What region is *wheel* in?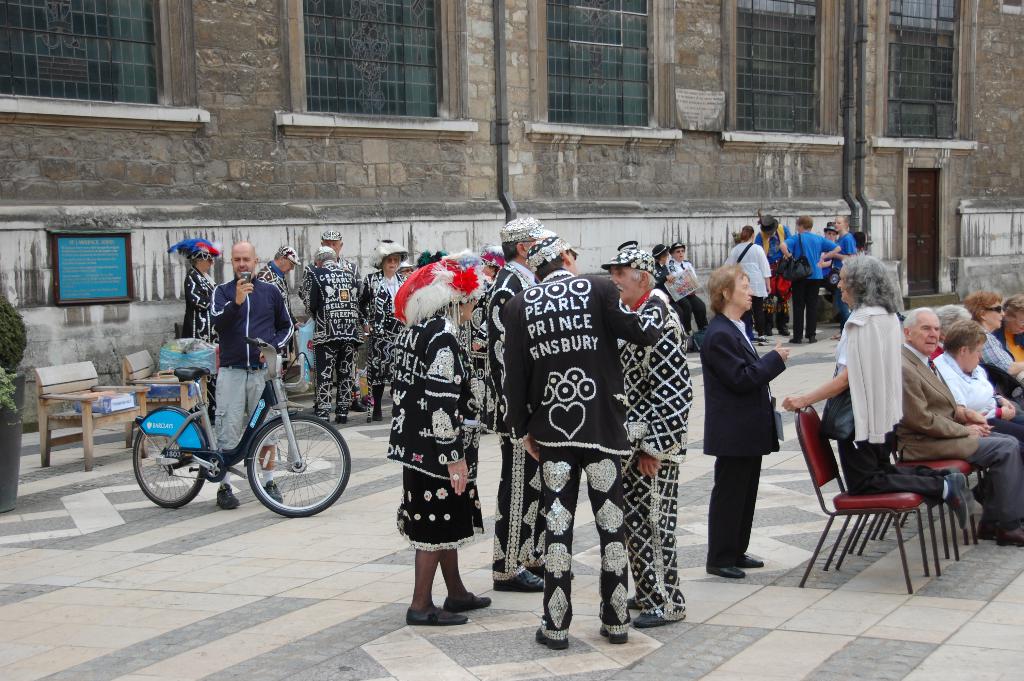
bbox=[136, 430, 208, 509].
